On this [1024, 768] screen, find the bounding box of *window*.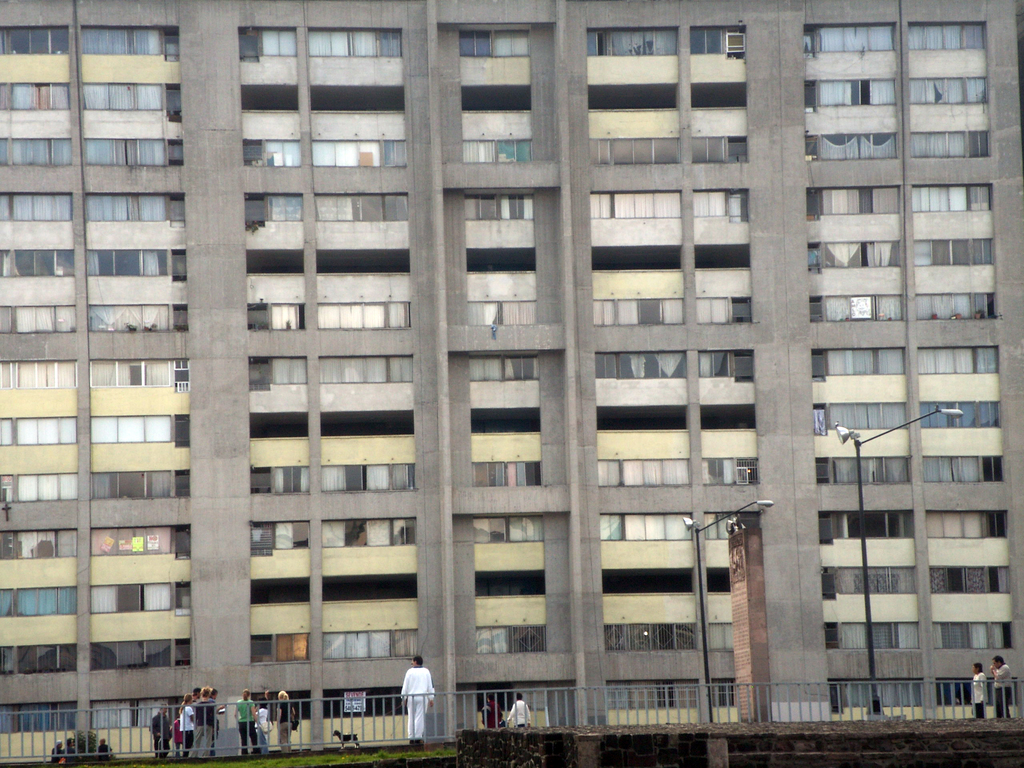
Bounding box: l=809, t=241, r=898, b=268.
